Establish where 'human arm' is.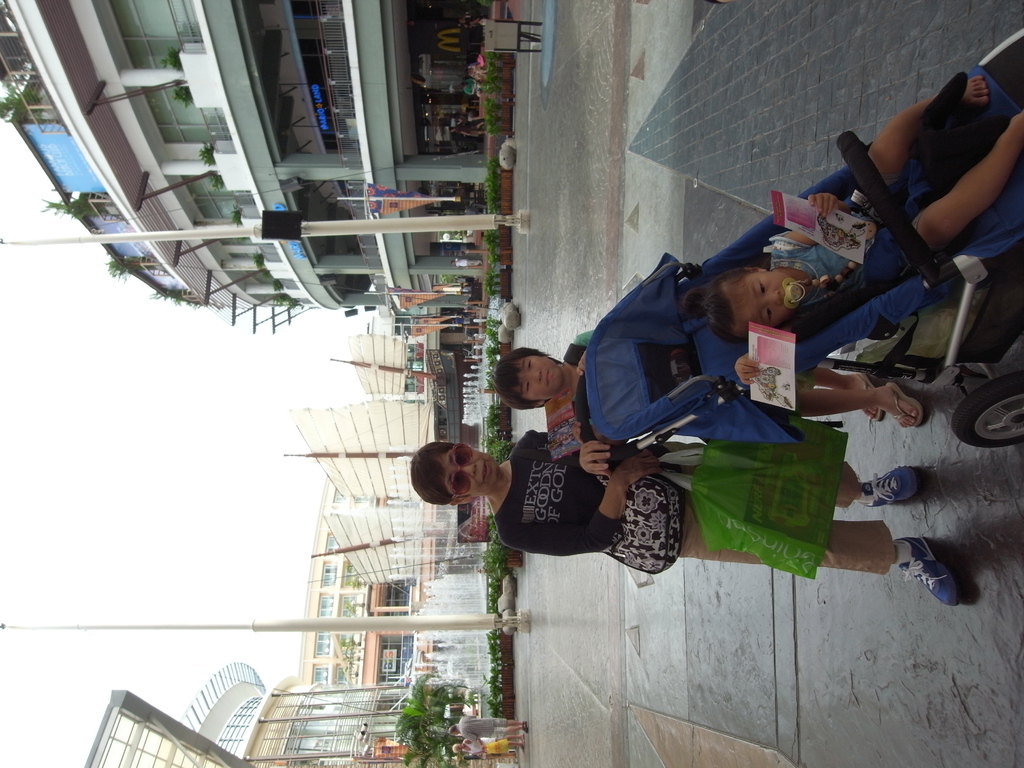
Established at [737, 320, 809, 385].
